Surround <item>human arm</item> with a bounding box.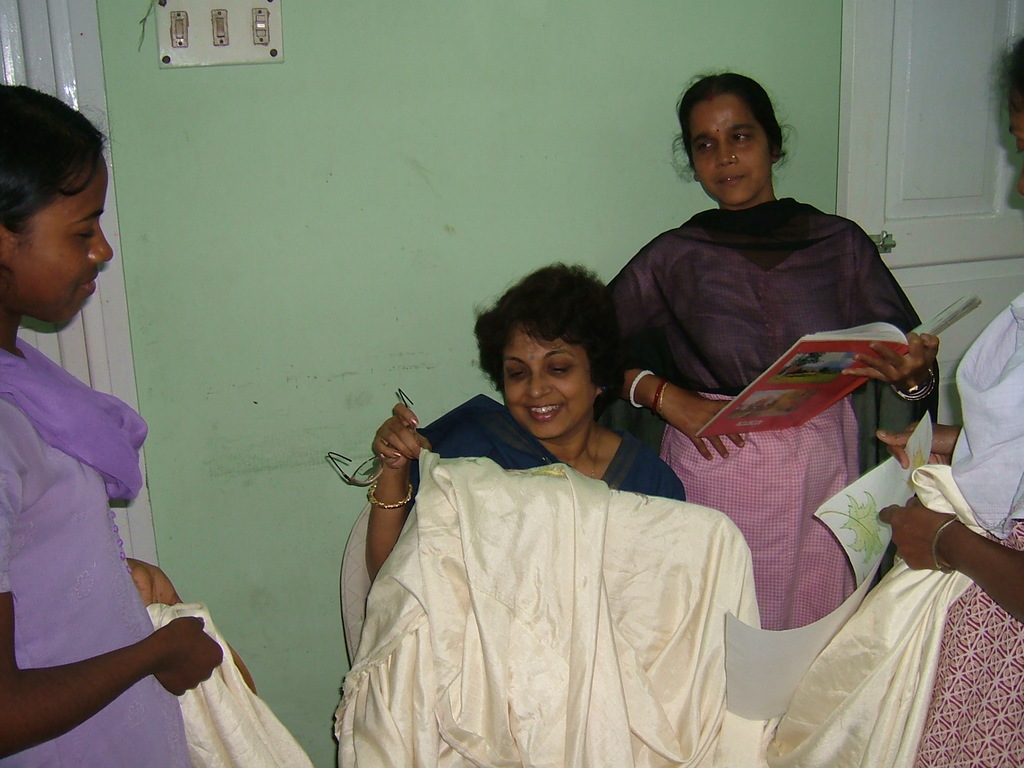
[818,322,955,405].
